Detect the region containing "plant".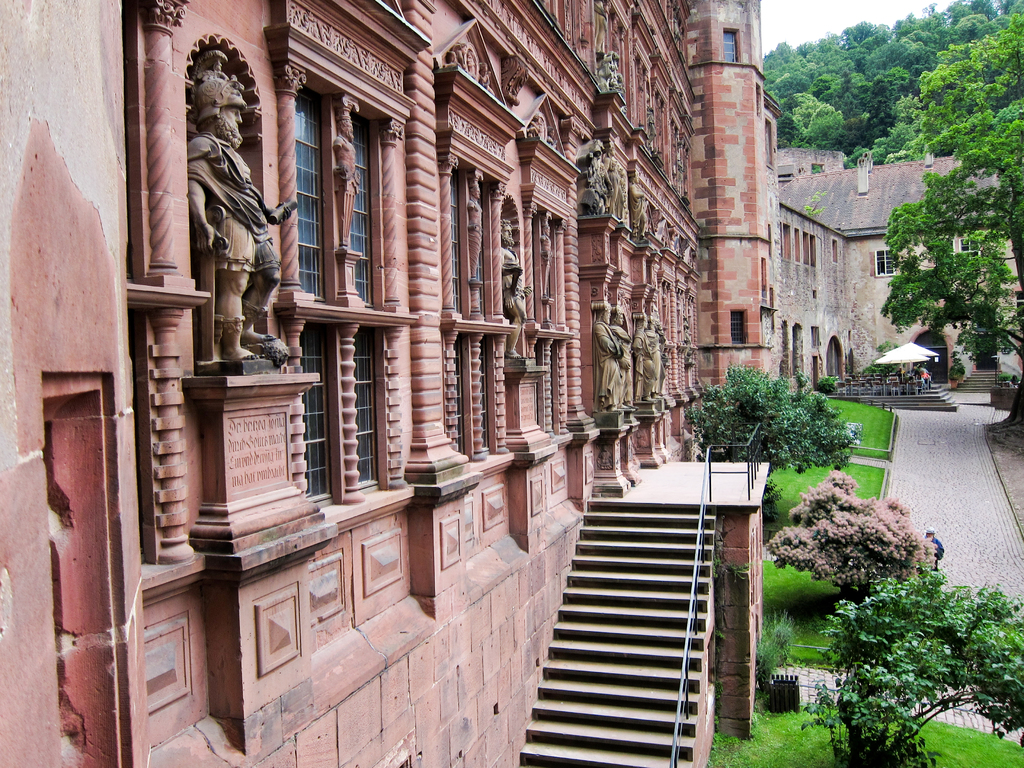
BBox(816, 559, 1023, 765).
